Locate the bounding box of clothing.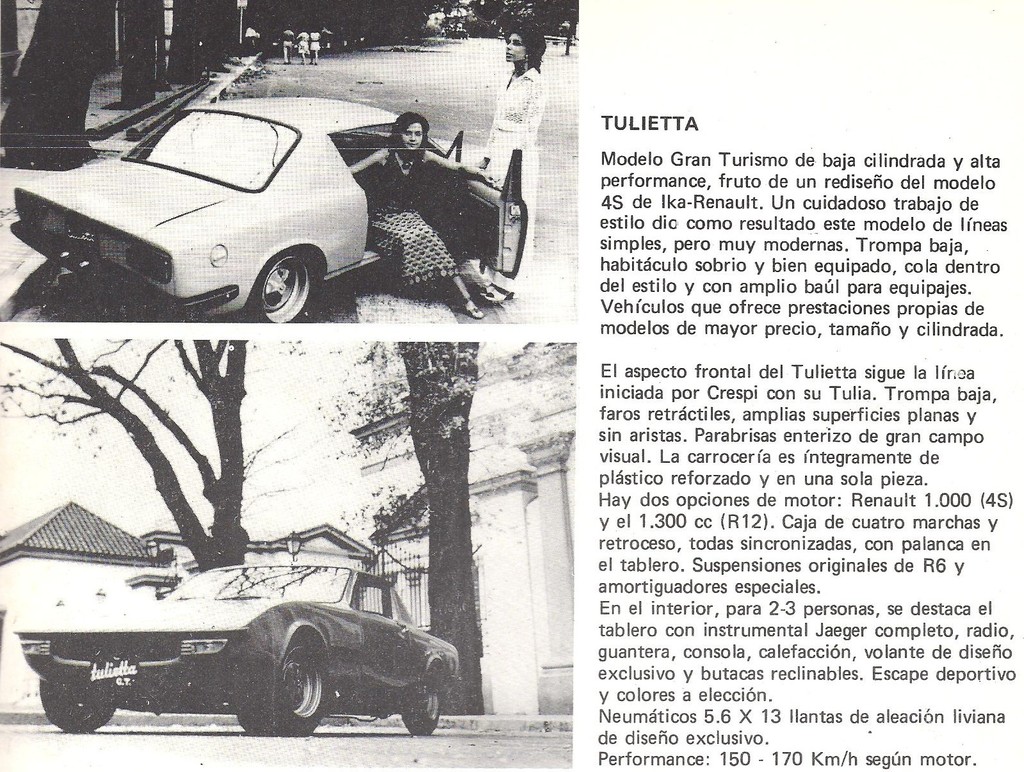
Bounding box: [480,58,546,285].
